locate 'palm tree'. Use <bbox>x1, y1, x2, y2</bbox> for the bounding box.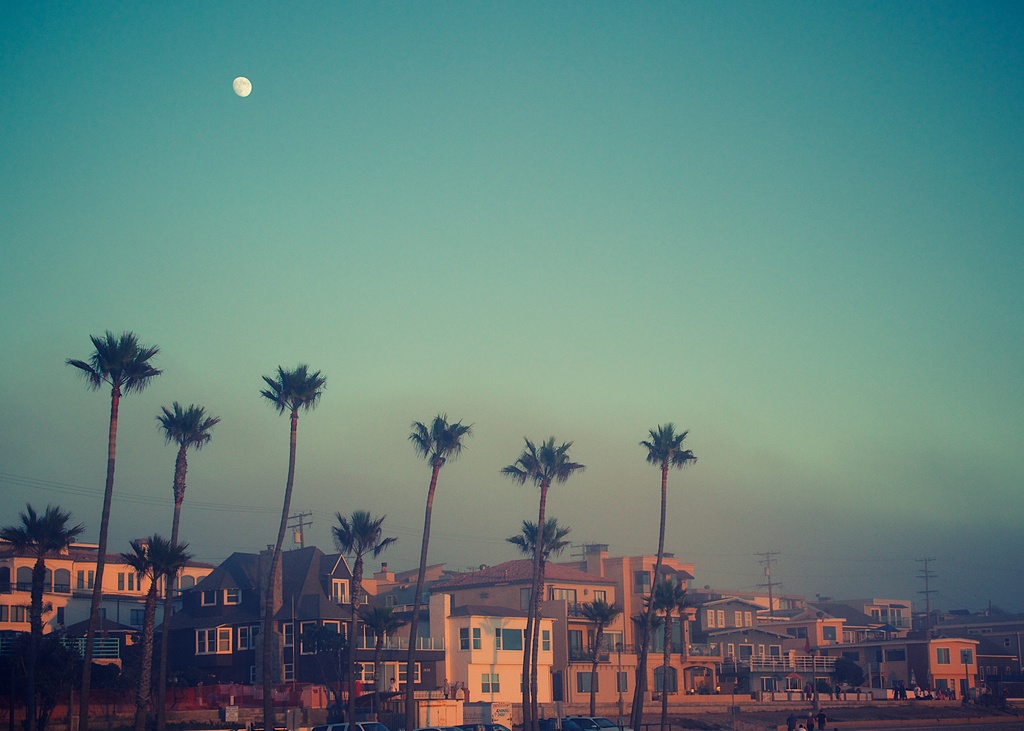
<bbox>619, 427, 700, 717</bbox>.
